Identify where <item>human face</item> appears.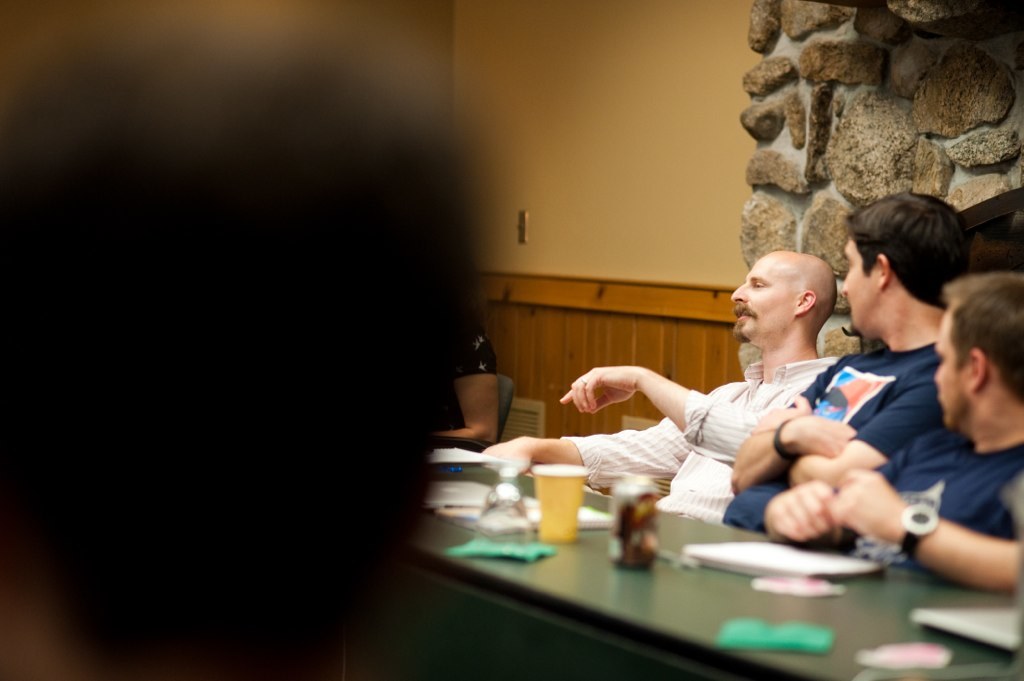
Appears at <region>926, 302, 950, 432</region>.
